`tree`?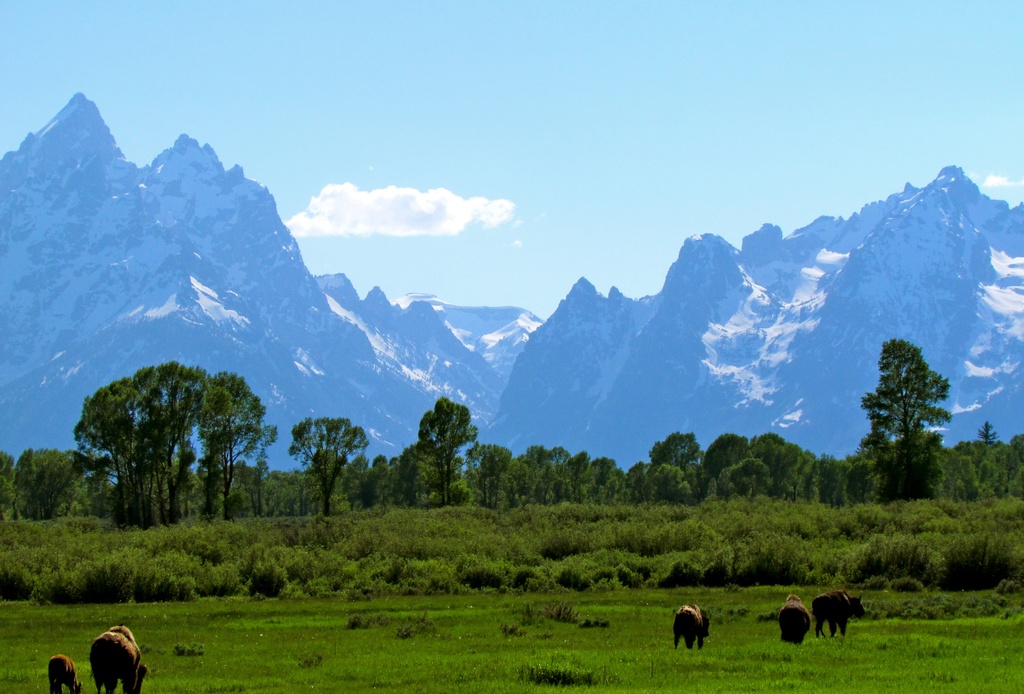
{"left": 623, "top": 462, "right": 653, "bottom": 495}
